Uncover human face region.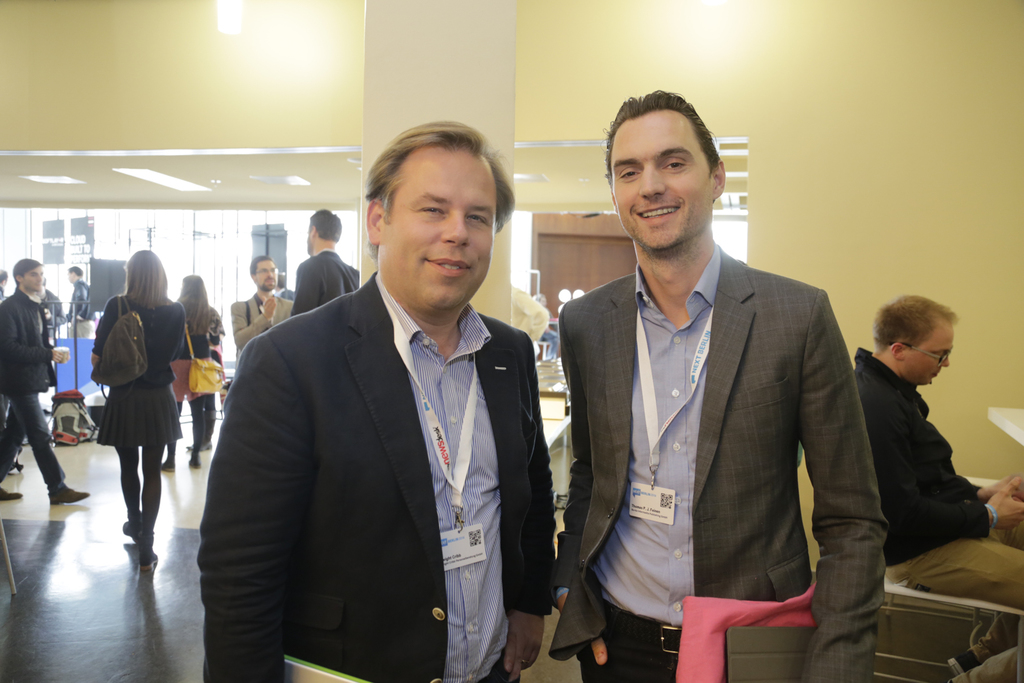
Uncovered: bbox=(20, 265, 44, 291).
